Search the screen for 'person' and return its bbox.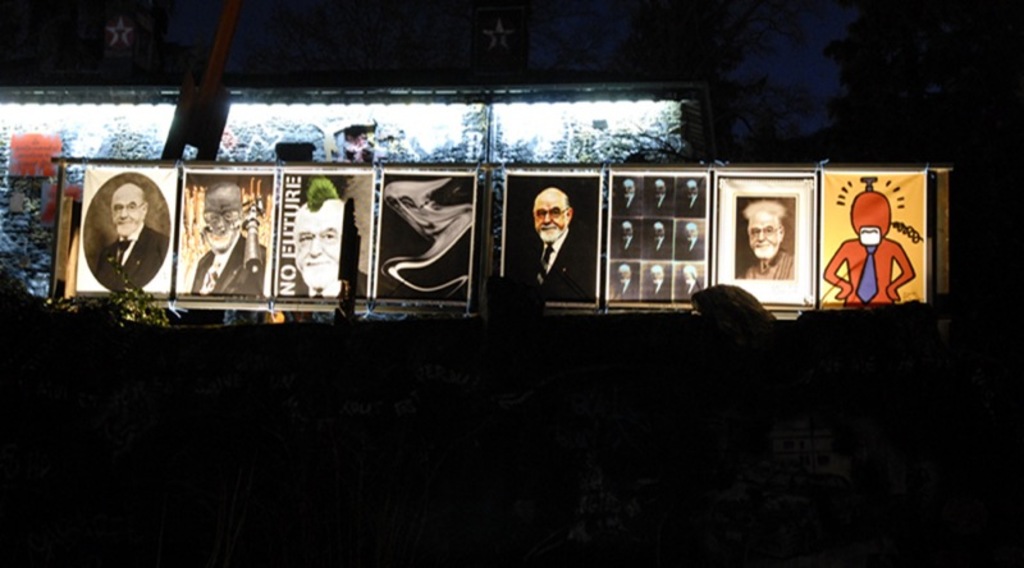
Found: [189, 179, 268, 294].
